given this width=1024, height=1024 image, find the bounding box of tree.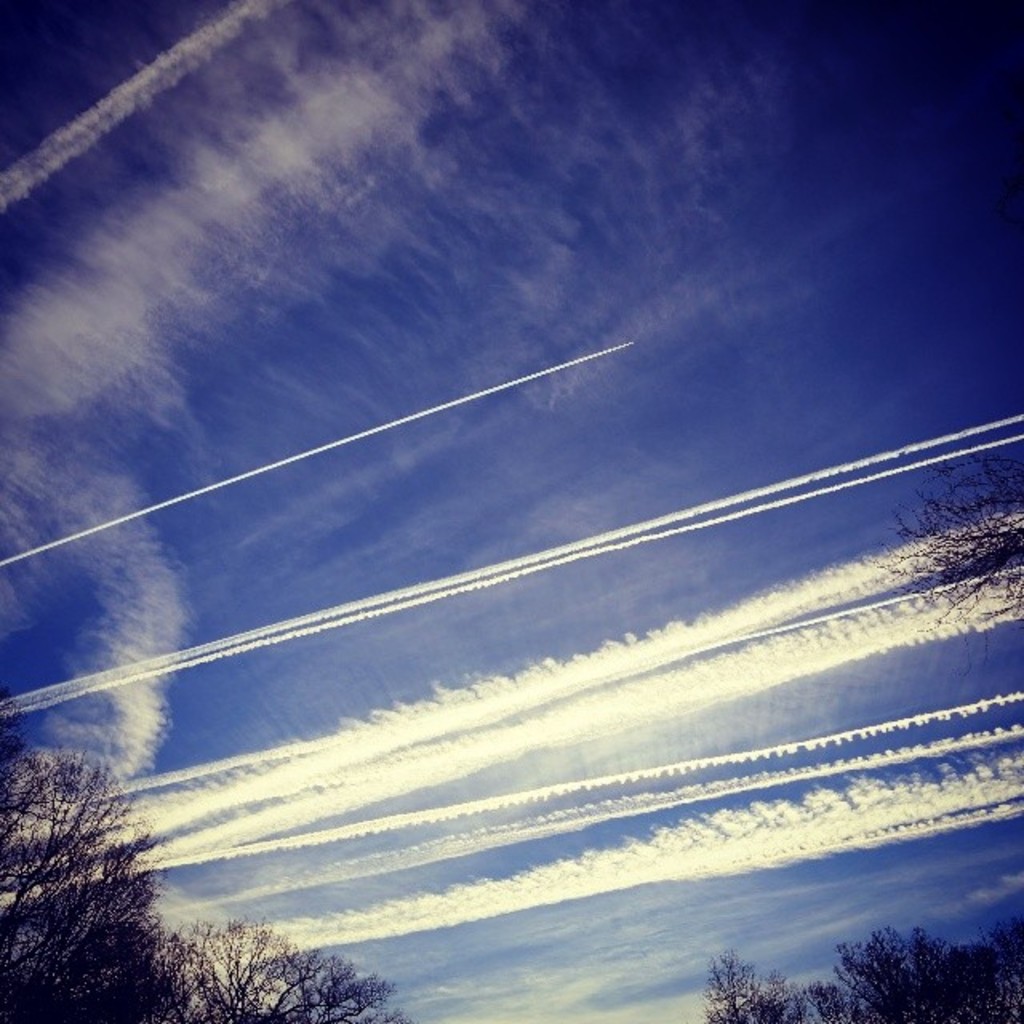
detection(696, 950, 862, 1022).
